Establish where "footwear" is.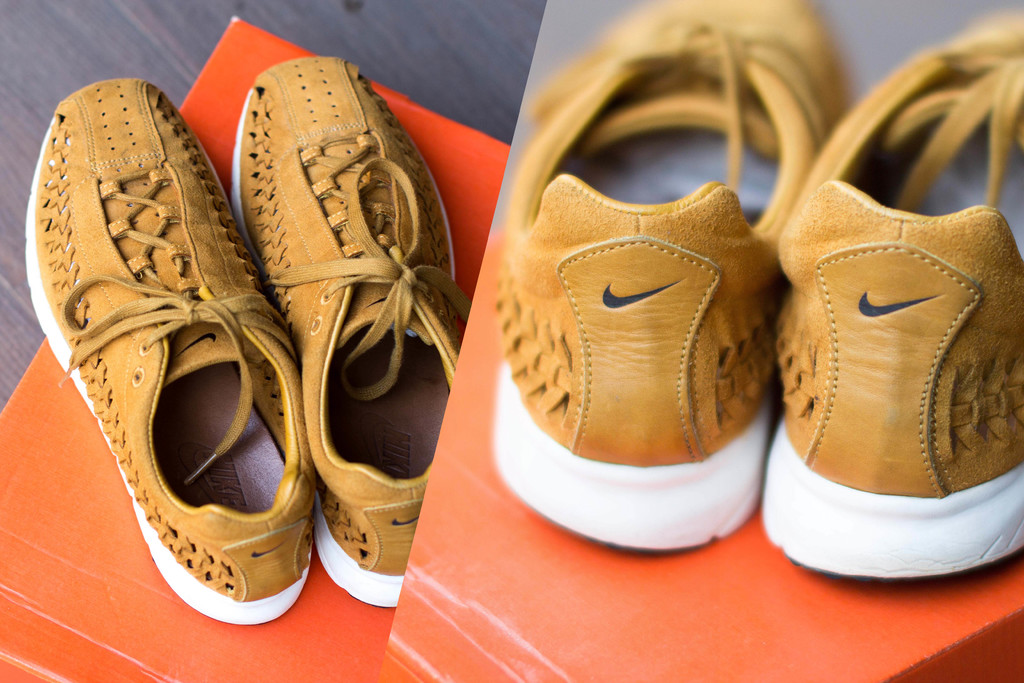
Established at box=[491, 0, 852, 554].
